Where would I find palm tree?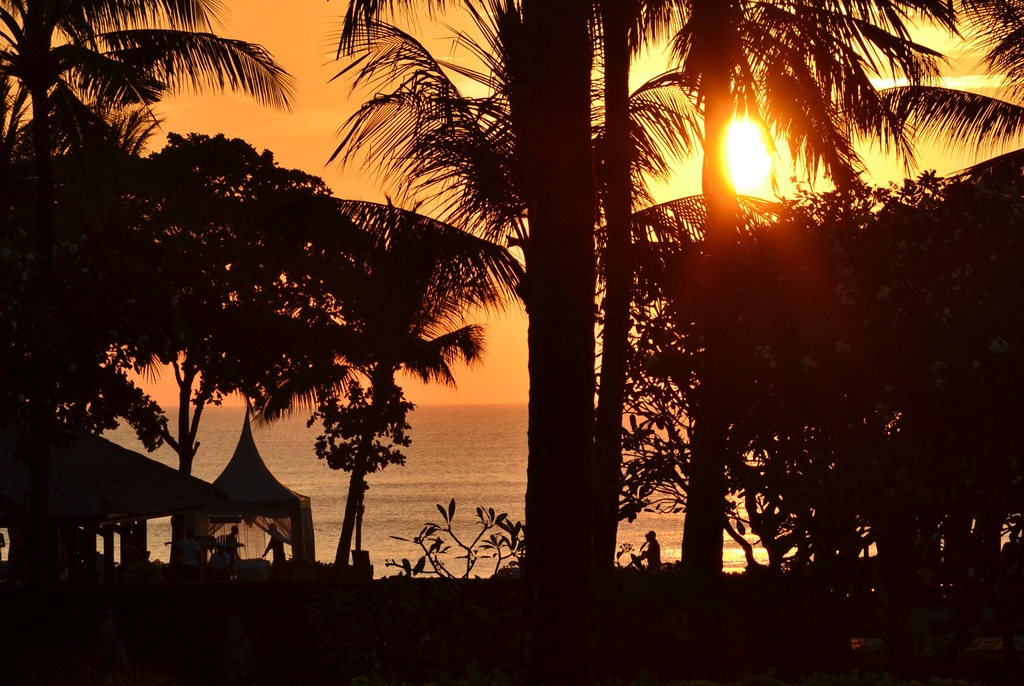
At pyautogui.locateOnScreen(629, 188, 767, 452).
